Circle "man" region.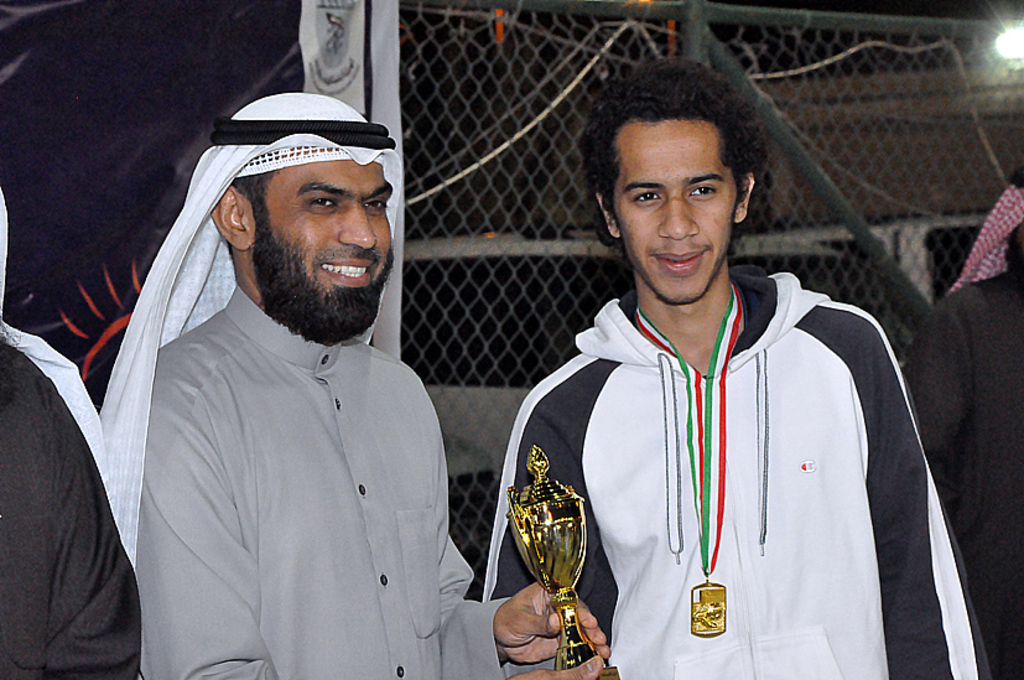
Region: 906,199,1023,679.
